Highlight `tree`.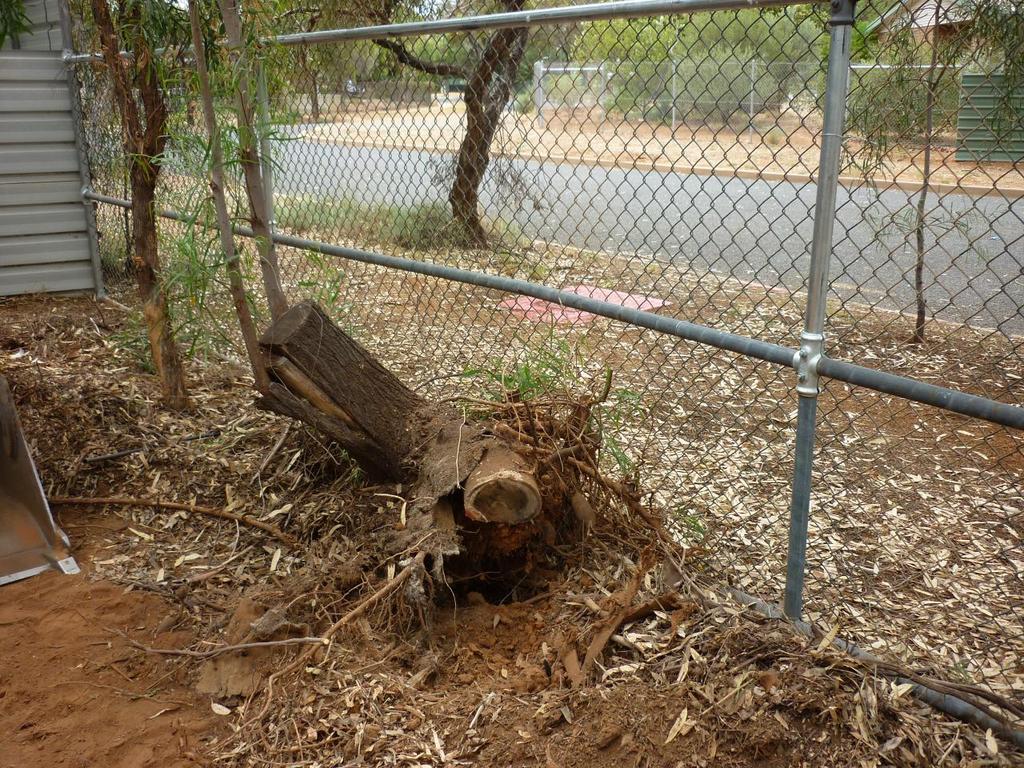
Highlighted region: x1=806 y1=0 x2=1023 y2=349.
